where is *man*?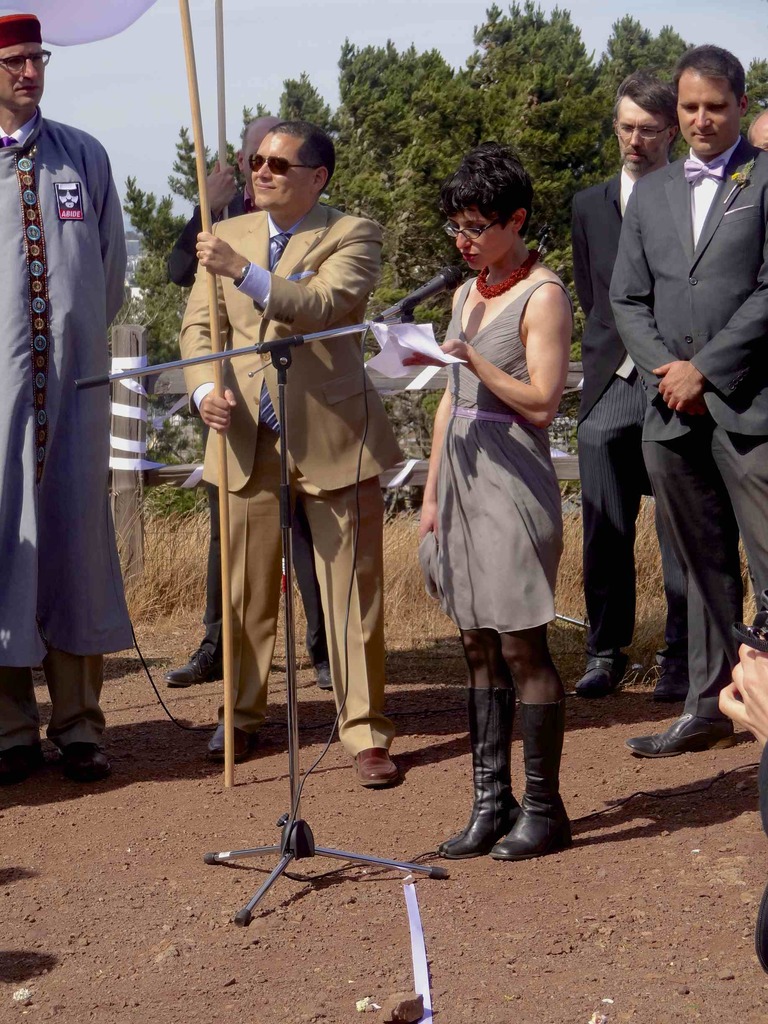
pyautogui.locateOnScreen(607, 42, 767, 758).
